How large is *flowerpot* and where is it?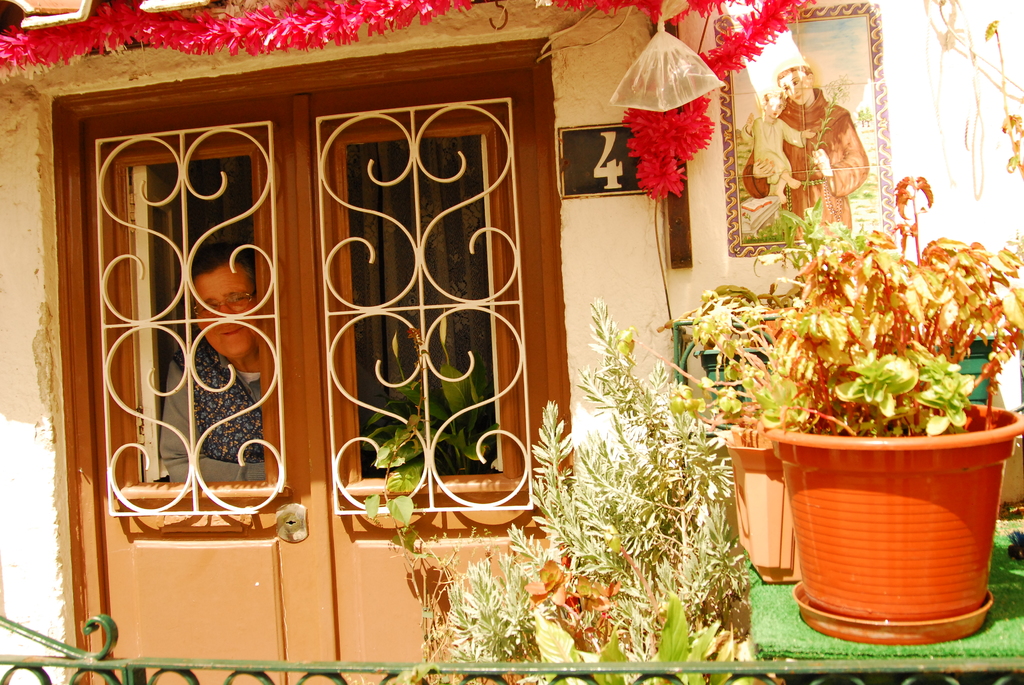
Bounding box: box(771, 401, 1012, 632).
